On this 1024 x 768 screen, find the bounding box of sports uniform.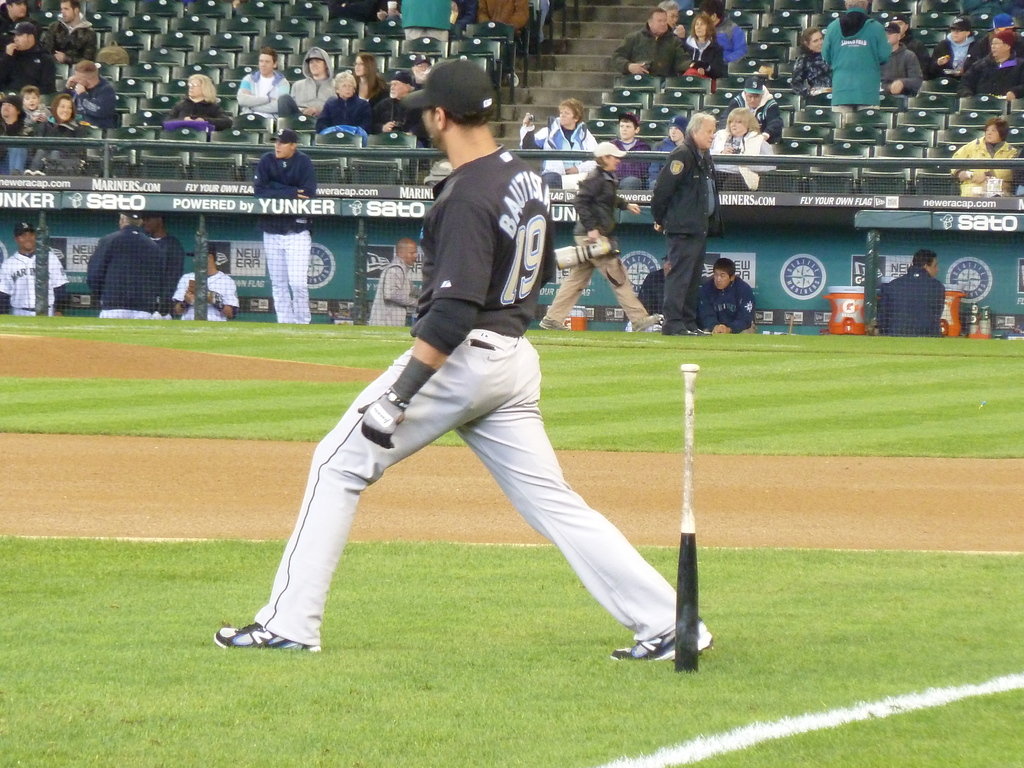
Bounding box: x1=215, y1=53, x2=724, y2=656.
